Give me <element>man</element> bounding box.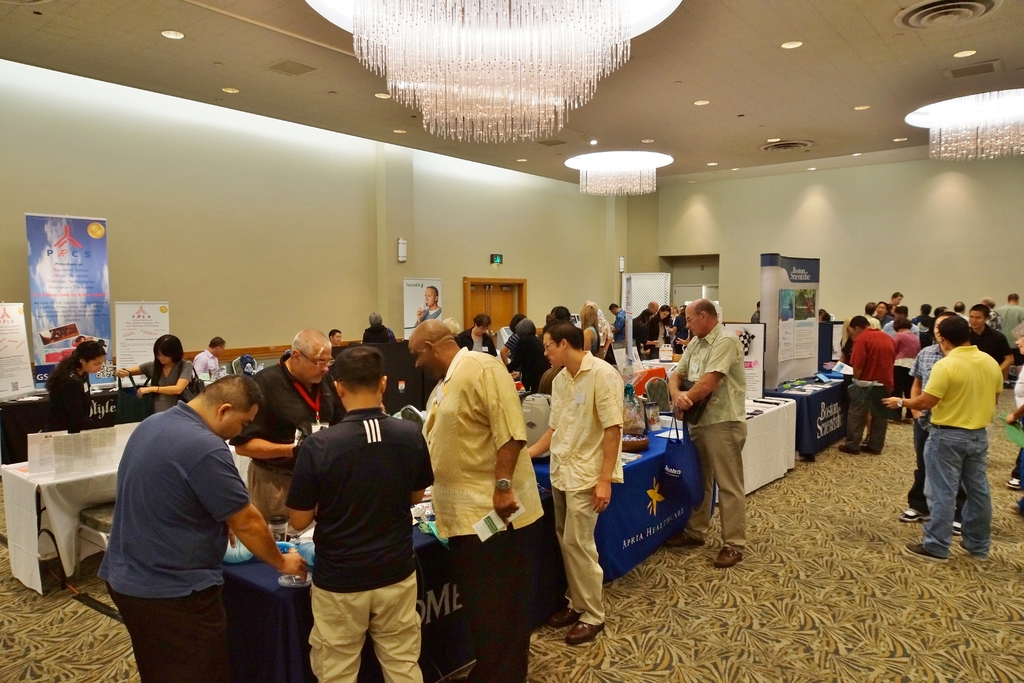
bbox(104, 350, 287, 666).
